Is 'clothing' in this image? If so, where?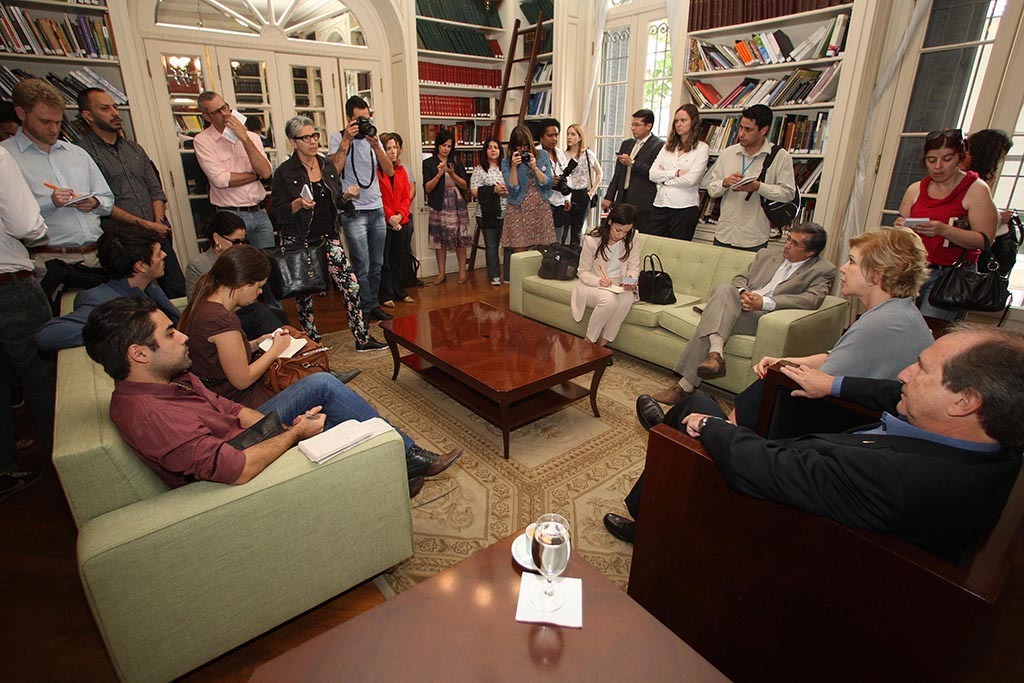
Yes, at (644, 205, 699, 235).
